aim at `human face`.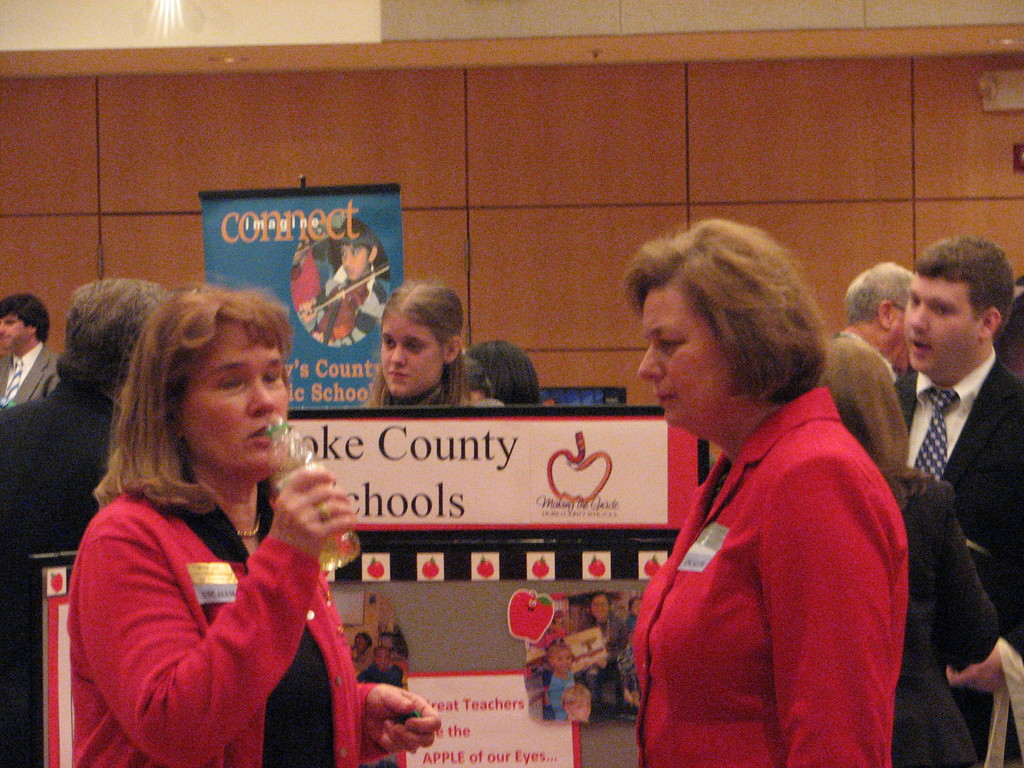
Aimed at box=[0, 310, 29, 352].
